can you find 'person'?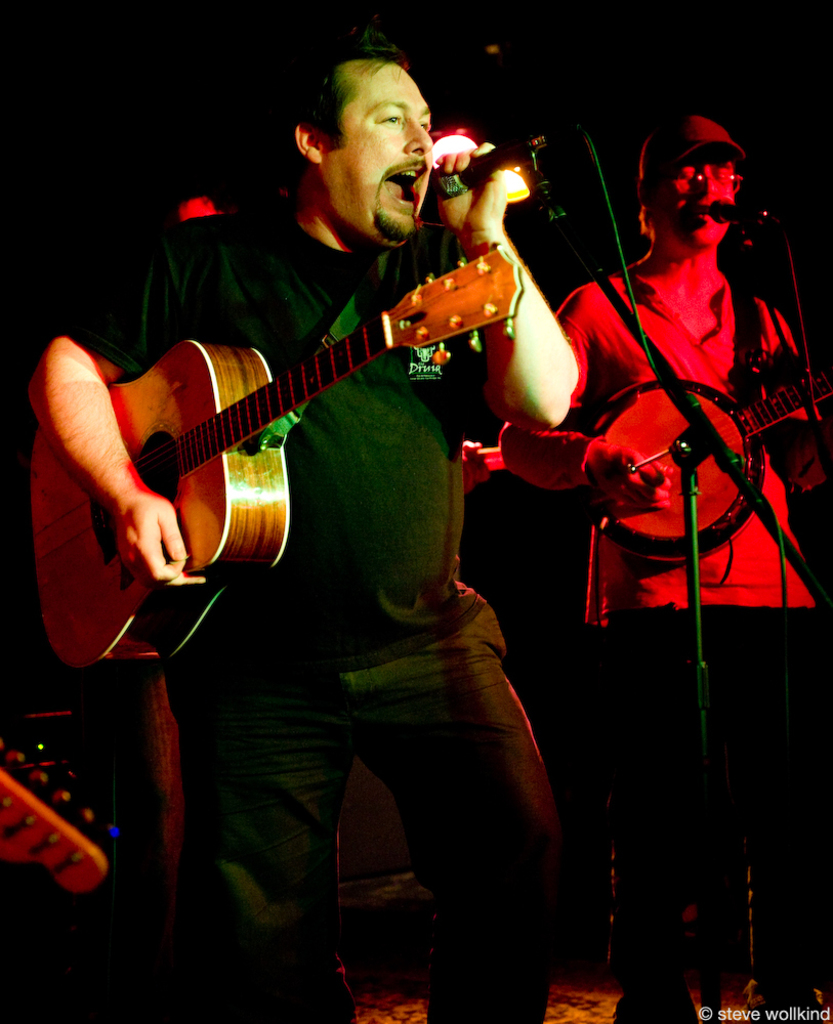
Yes, bounding box: 570,79,801,943.
